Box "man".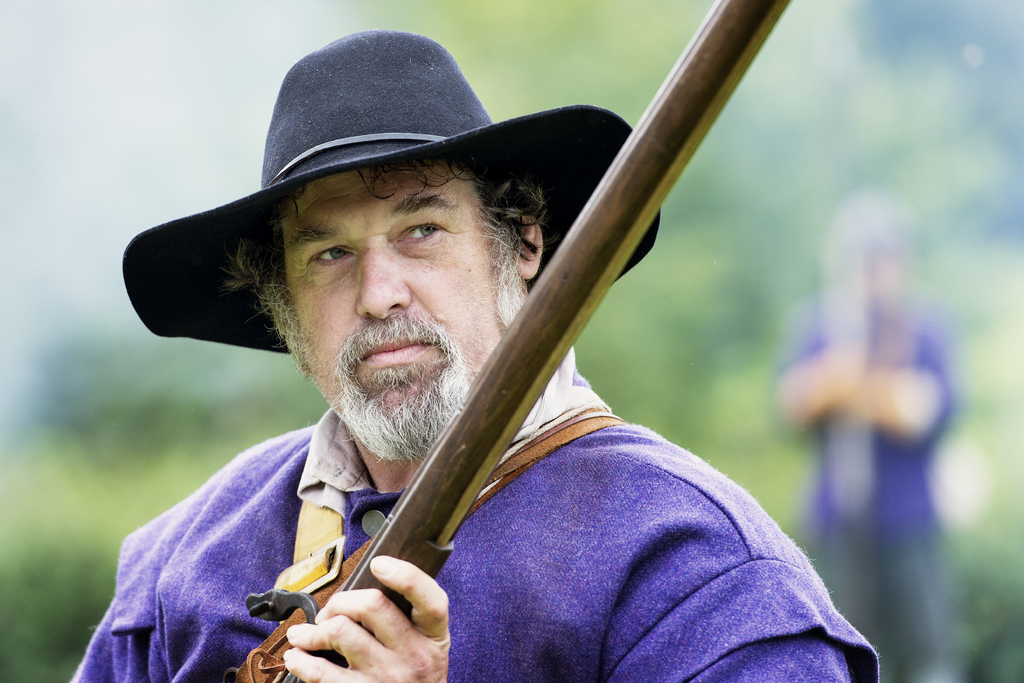
66:23:867:664.
